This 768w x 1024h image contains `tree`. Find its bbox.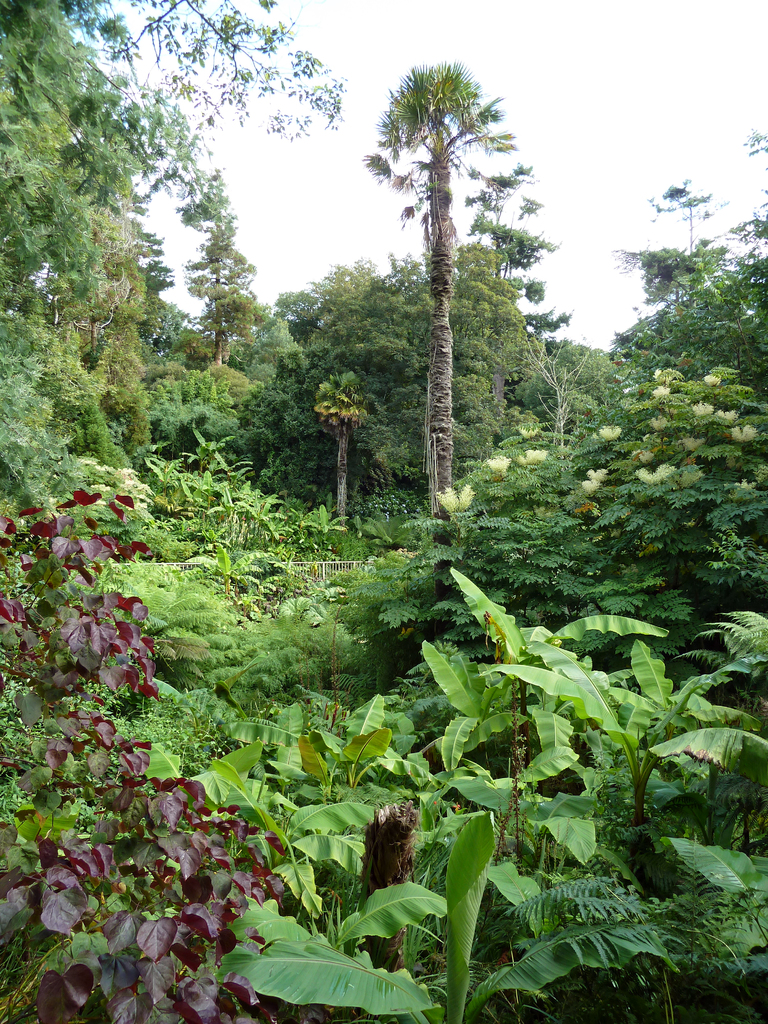
pyautogui.locateOnScreen(165, 157, 276, 369).
